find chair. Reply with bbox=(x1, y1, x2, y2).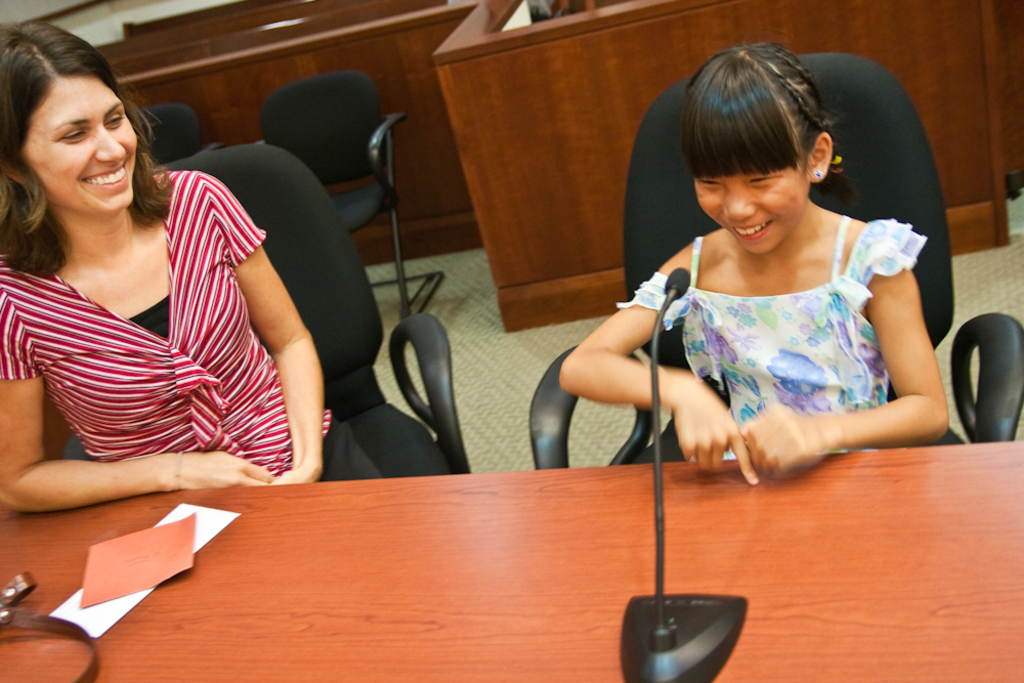
bbox=(527, 48, 1017, 447).
